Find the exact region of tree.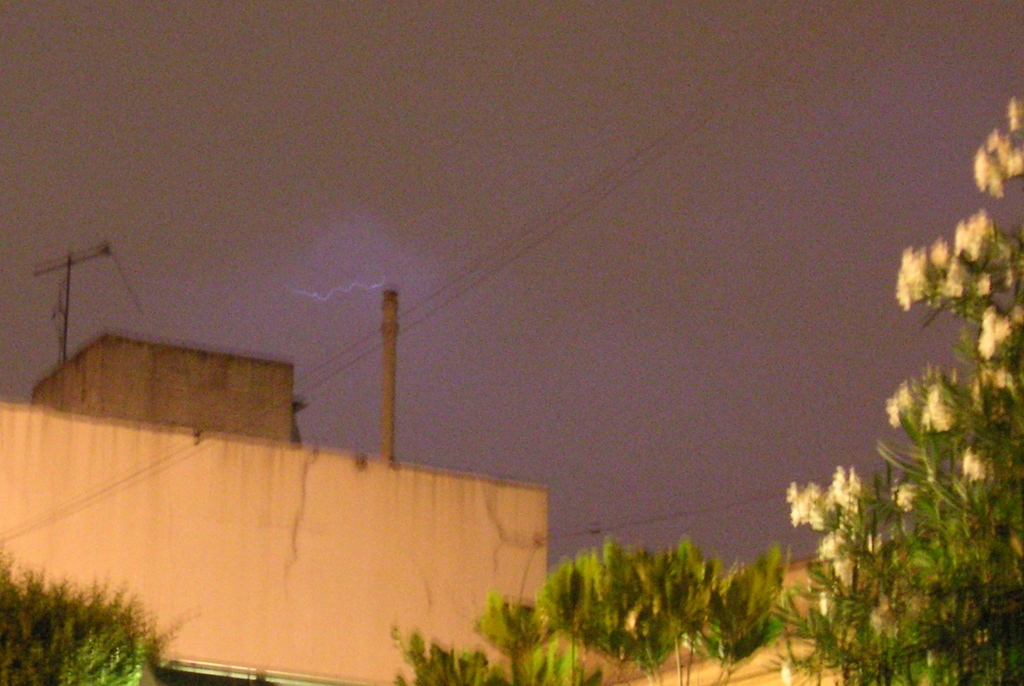
Exact region: crop(0, 548, 189, 685).
